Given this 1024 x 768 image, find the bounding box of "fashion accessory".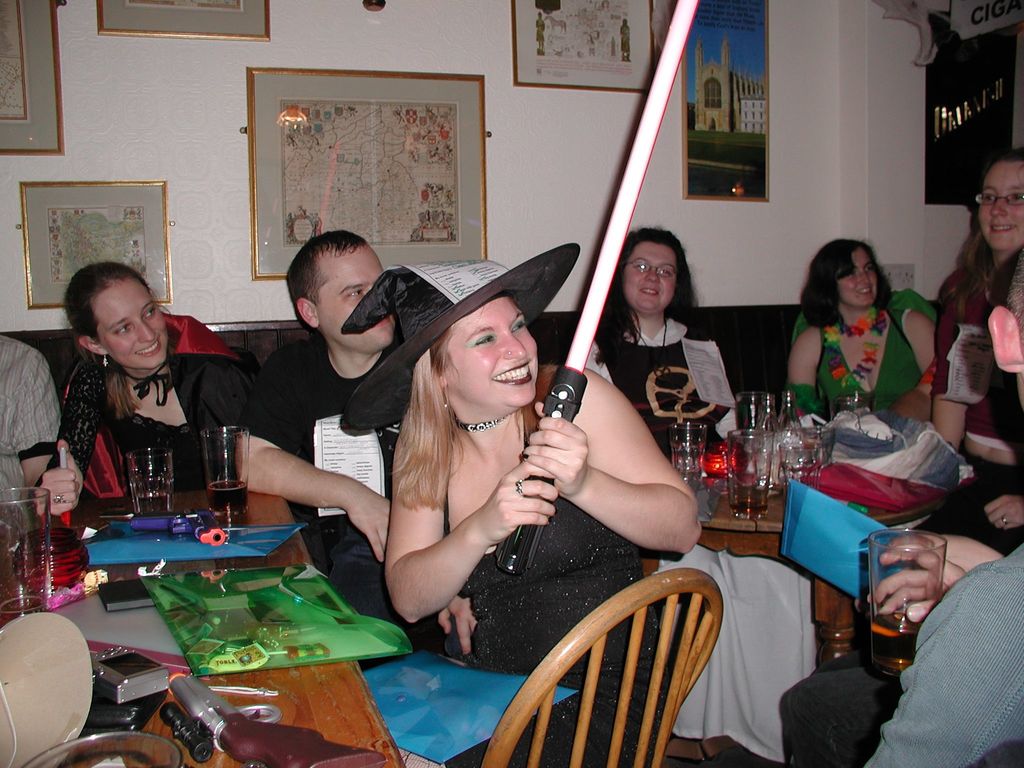
Rect(424, 387, 689, 716).
